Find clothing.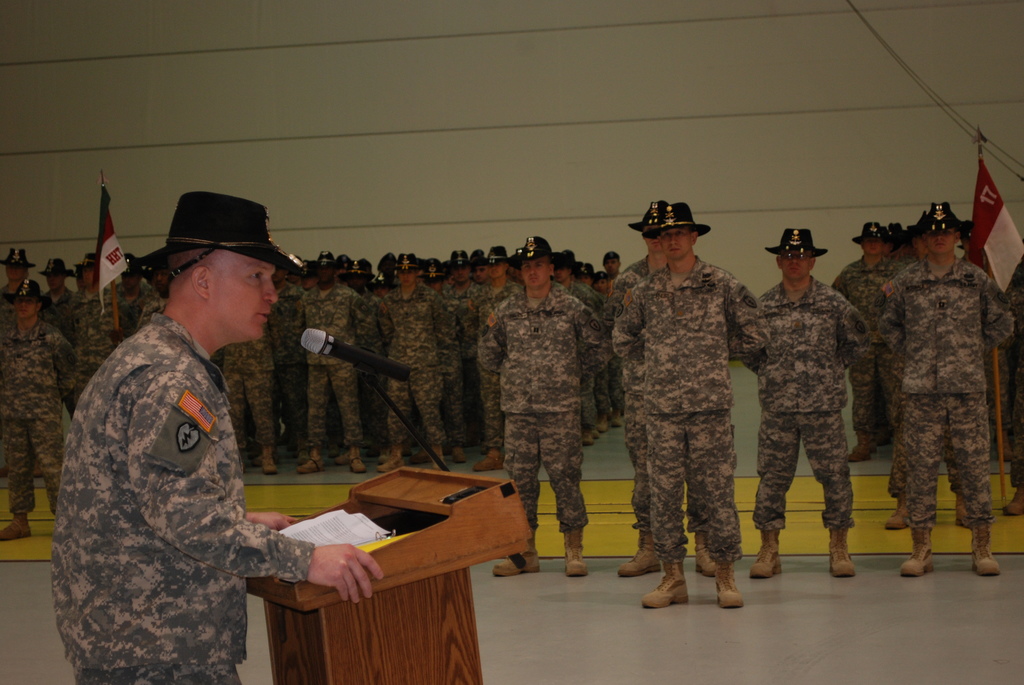
l=615, t=256, r=767, b=587.
